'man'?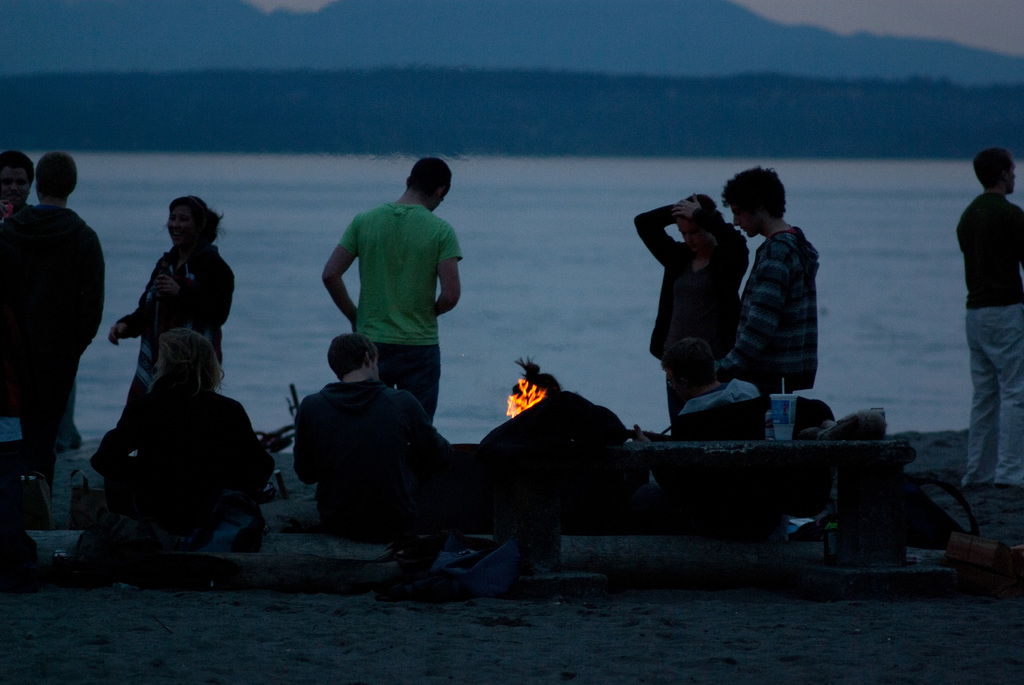
crop(310, 153, 468, 427)
